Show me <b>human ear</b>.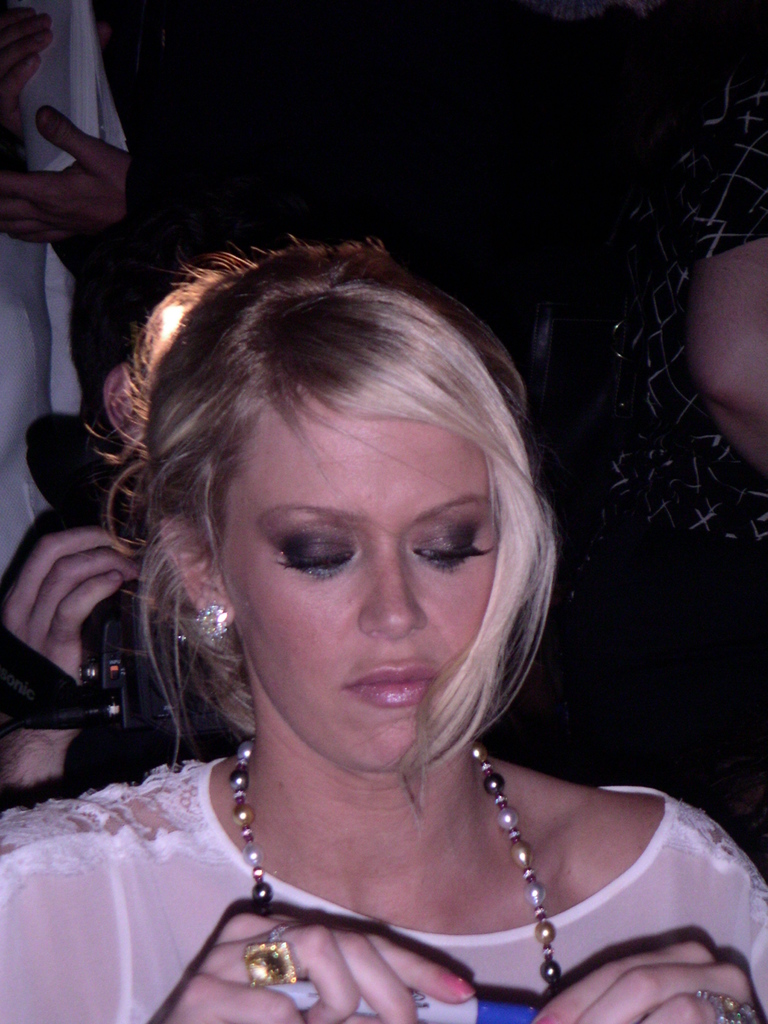
<b>human ear</b> is here: select_region(157, 517, 237, 627).
